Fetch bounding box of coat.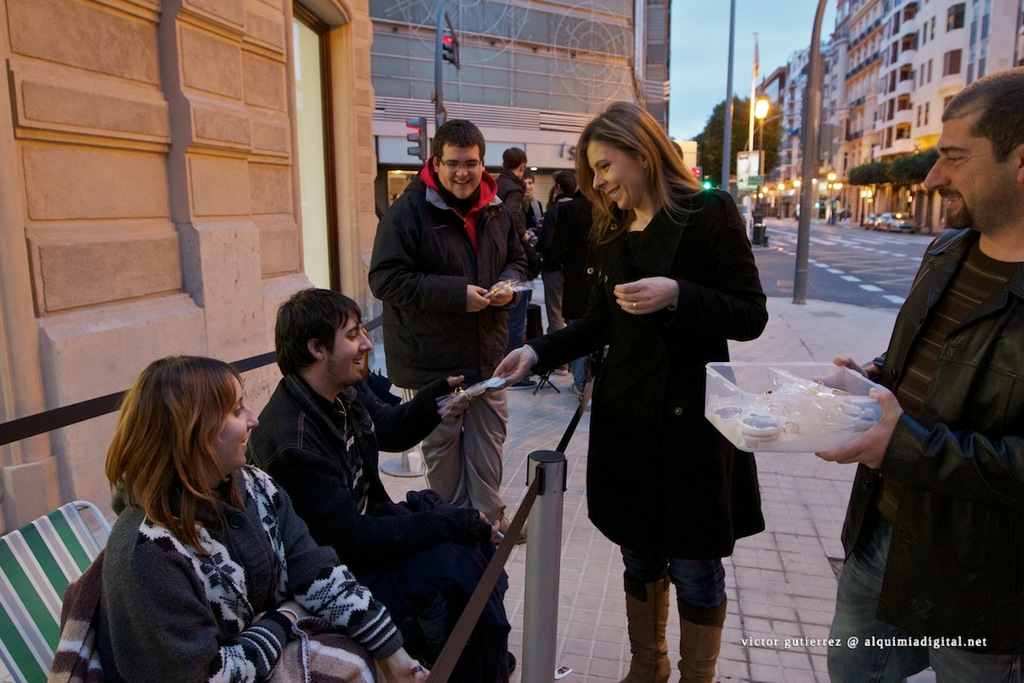
Bbox: [567,140,768,575].
